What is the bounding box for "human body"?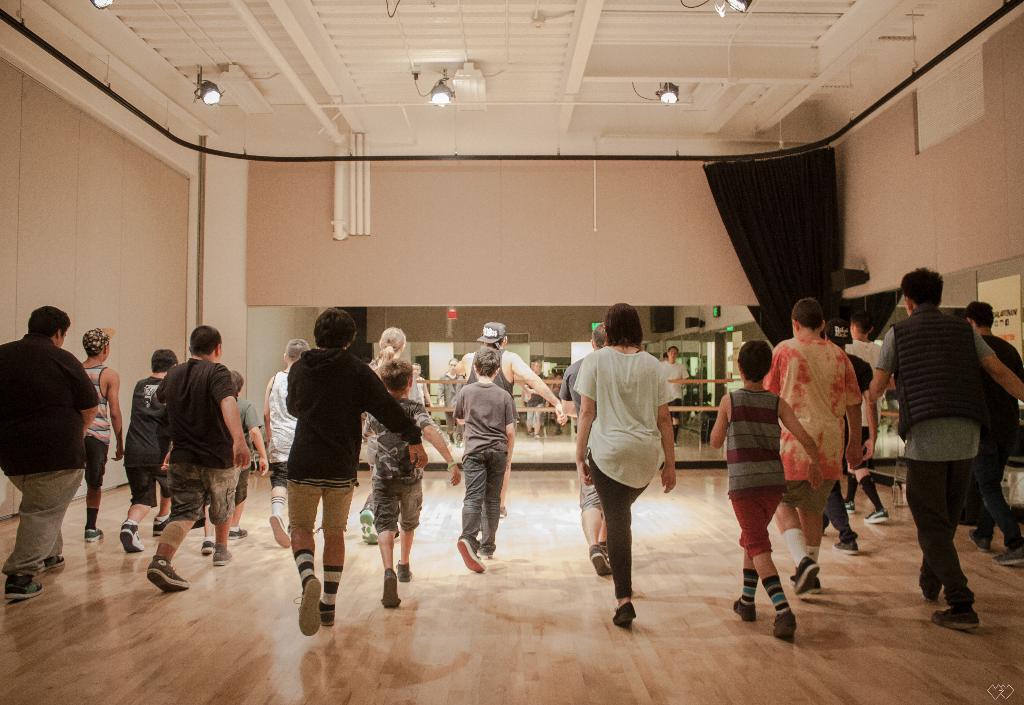
bbox(1, 333, 100, 599).
